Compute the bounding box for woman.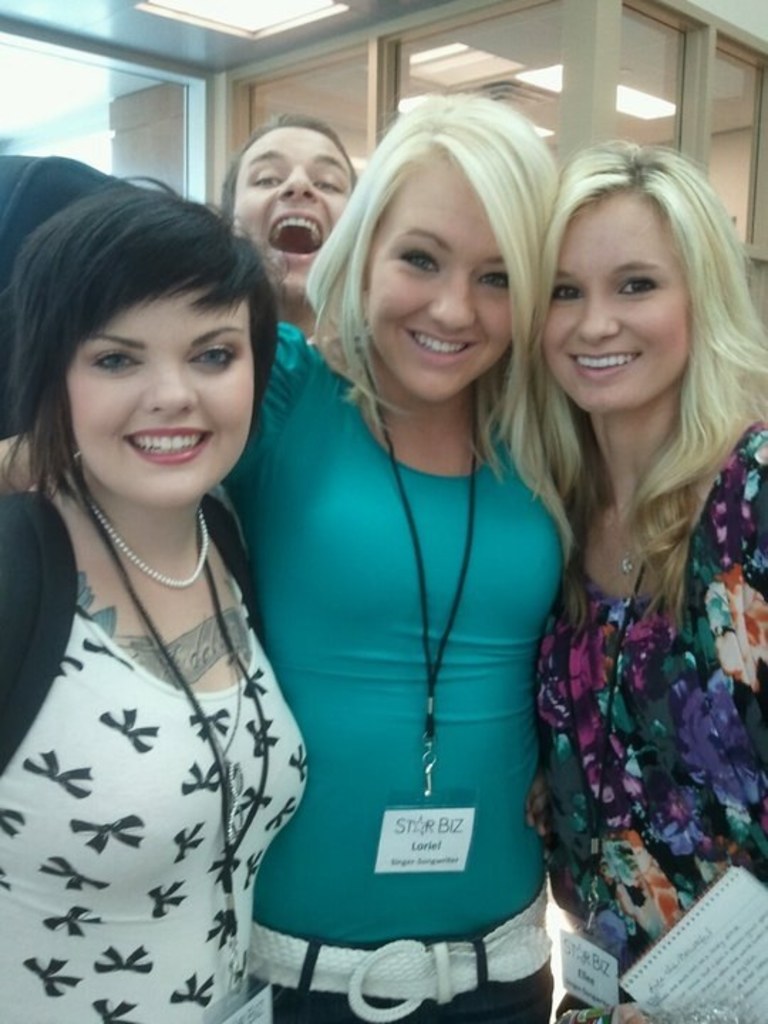
<box>522,132,767,1023</box>.
